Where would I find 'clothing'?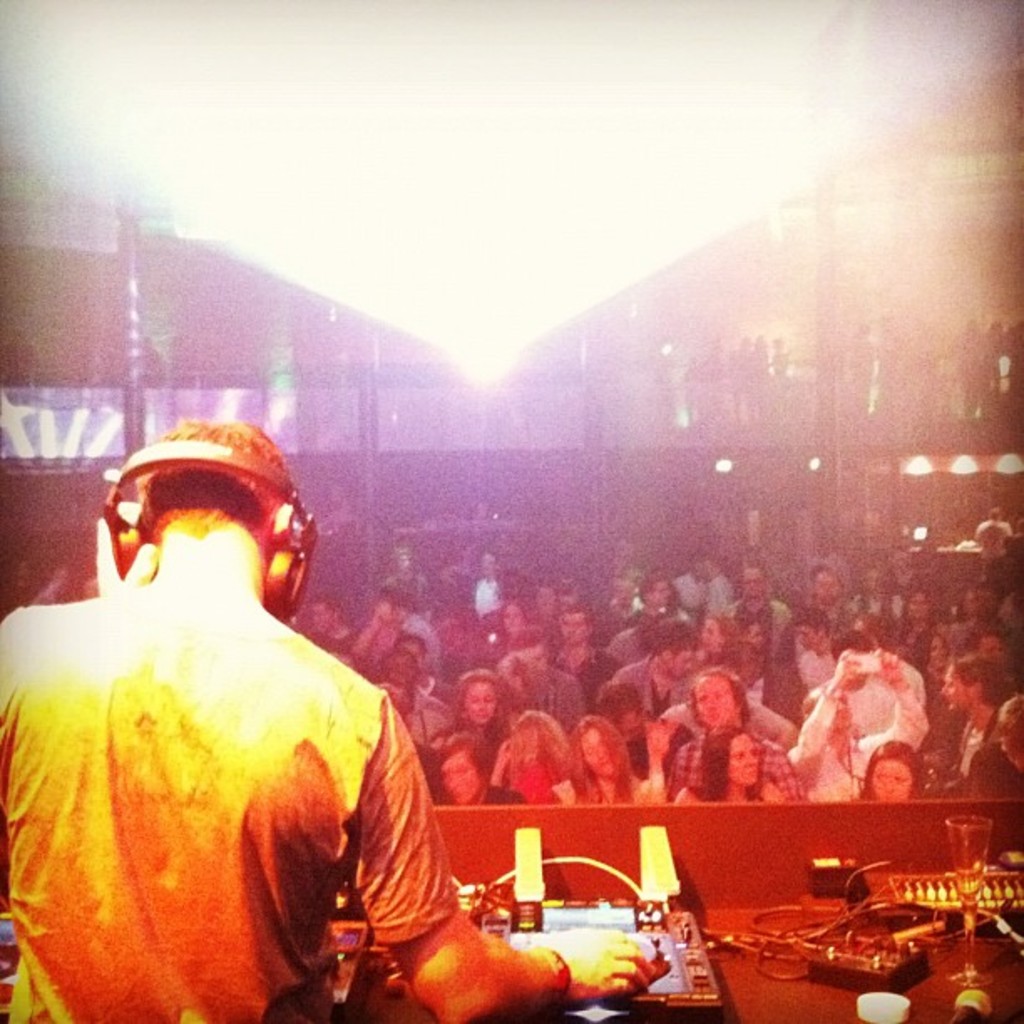
At select_region(676, 574, 698, 612).
